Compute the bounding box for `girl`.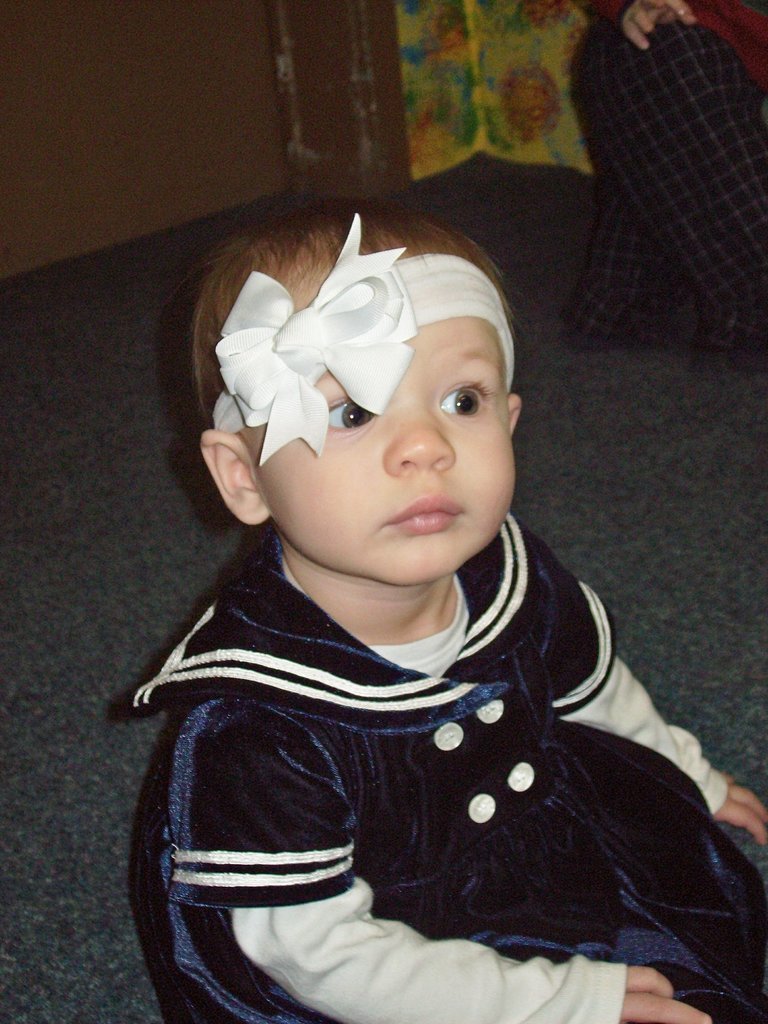
(133, 199, 767, 1023).
